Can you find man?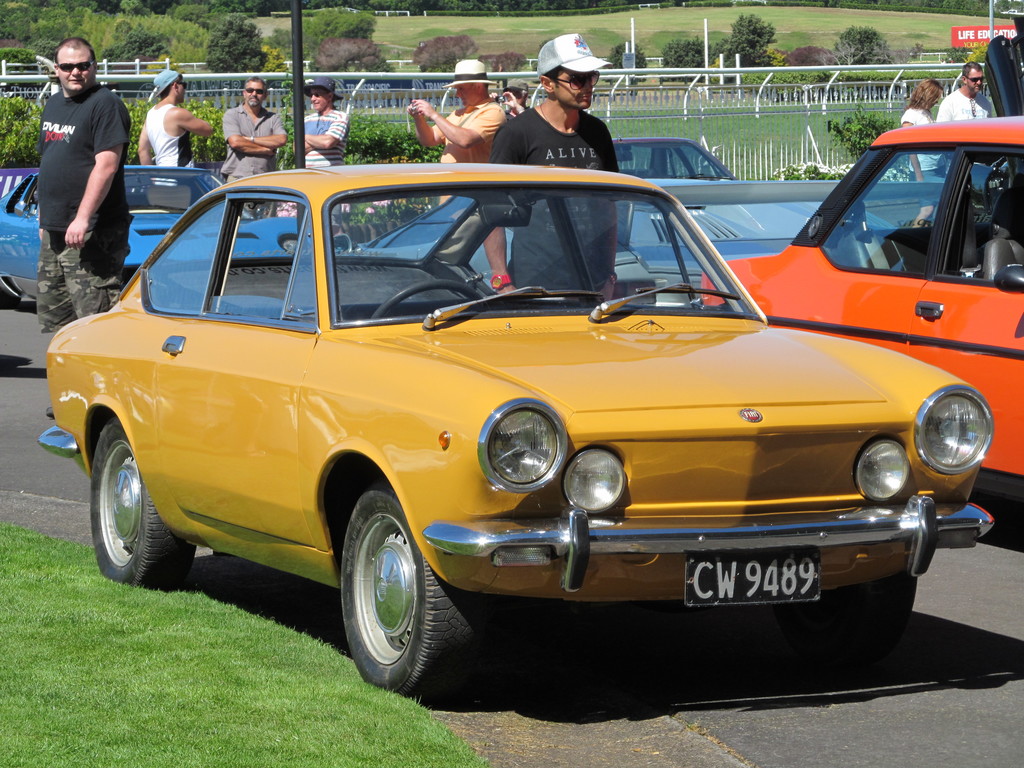
Yes, bounding box: BBox(479, 31, 618, 299).
